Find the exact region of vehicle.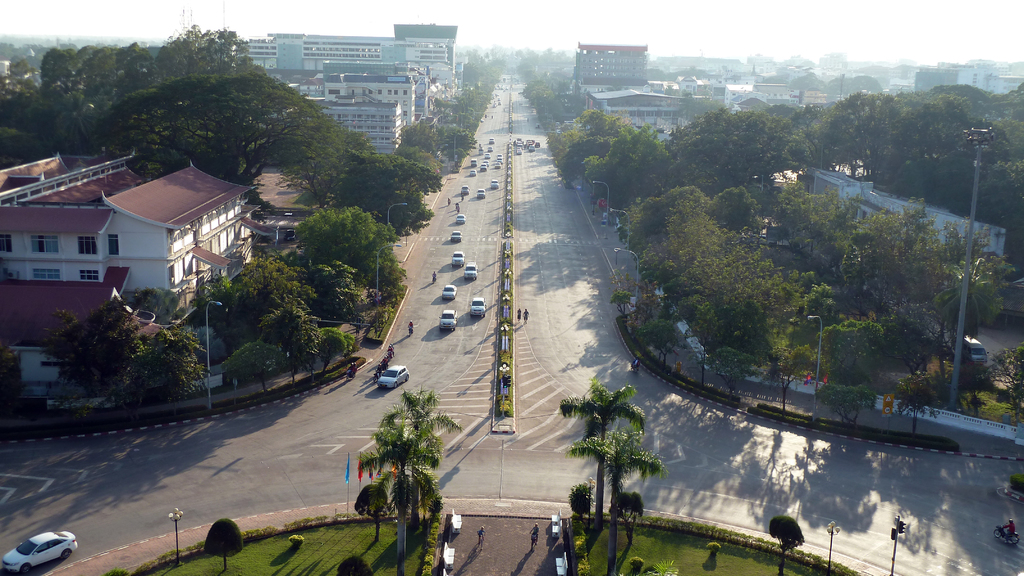
Exact region: <box>451,251,464,269</box>.
